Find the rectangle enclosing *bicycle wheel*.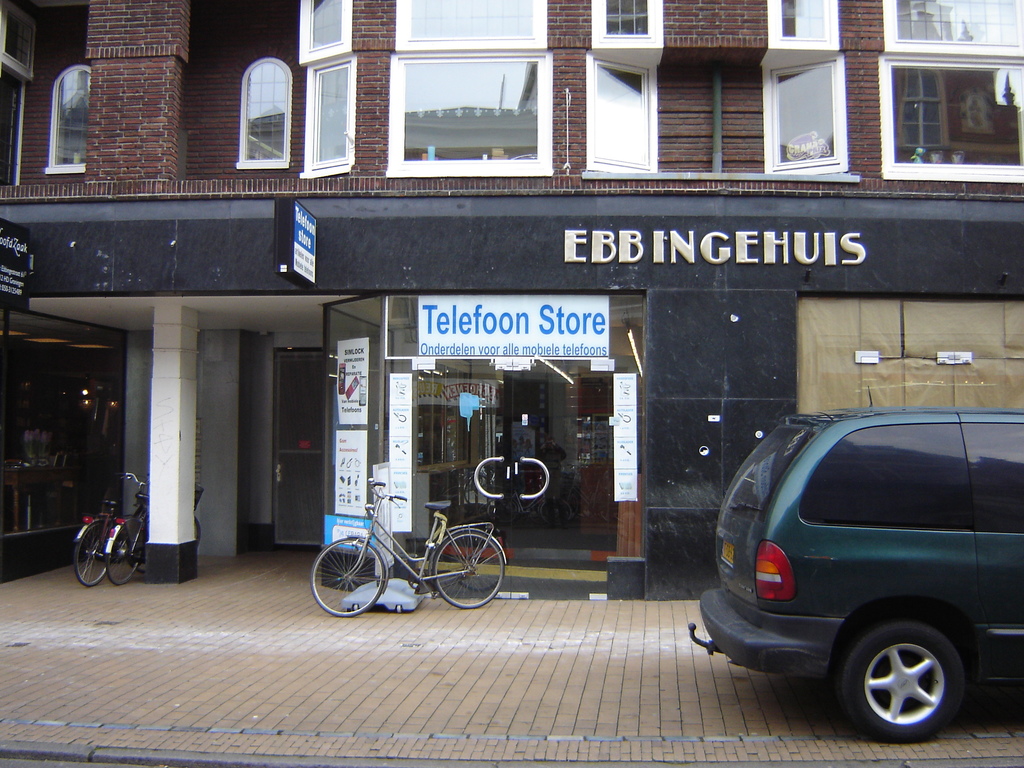
(x1=69, y1=523, x2=120, y2=585).
